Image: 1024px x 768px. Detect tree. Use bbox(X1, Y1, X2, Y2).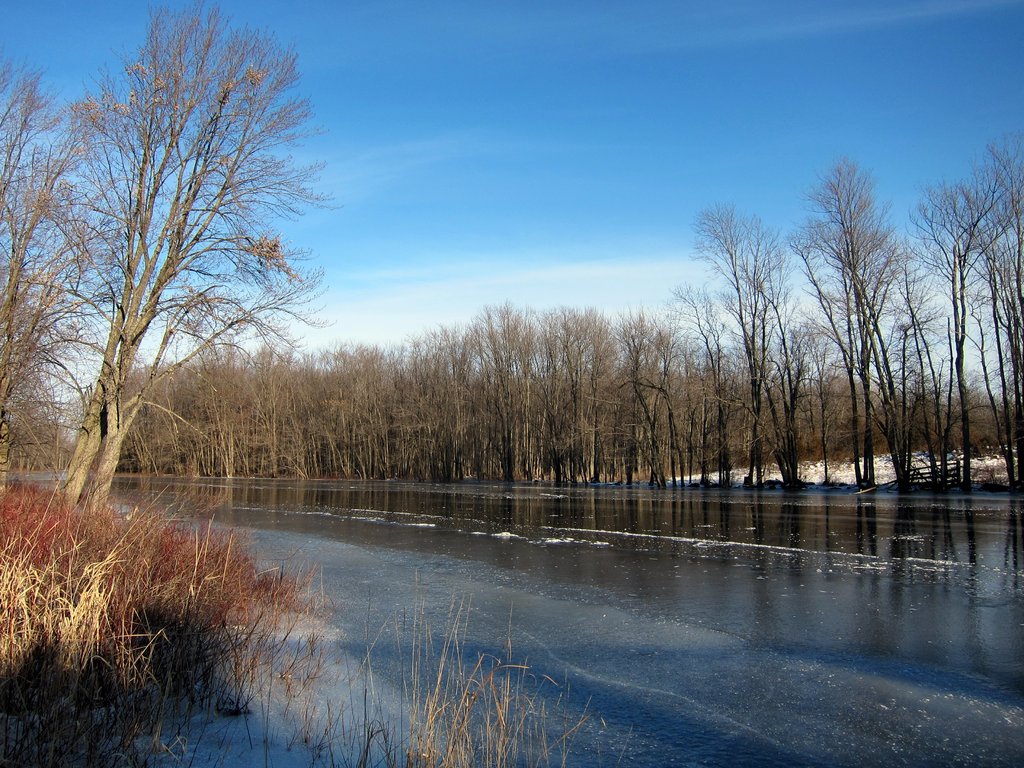
bbox(323, 291, 689, 500).
